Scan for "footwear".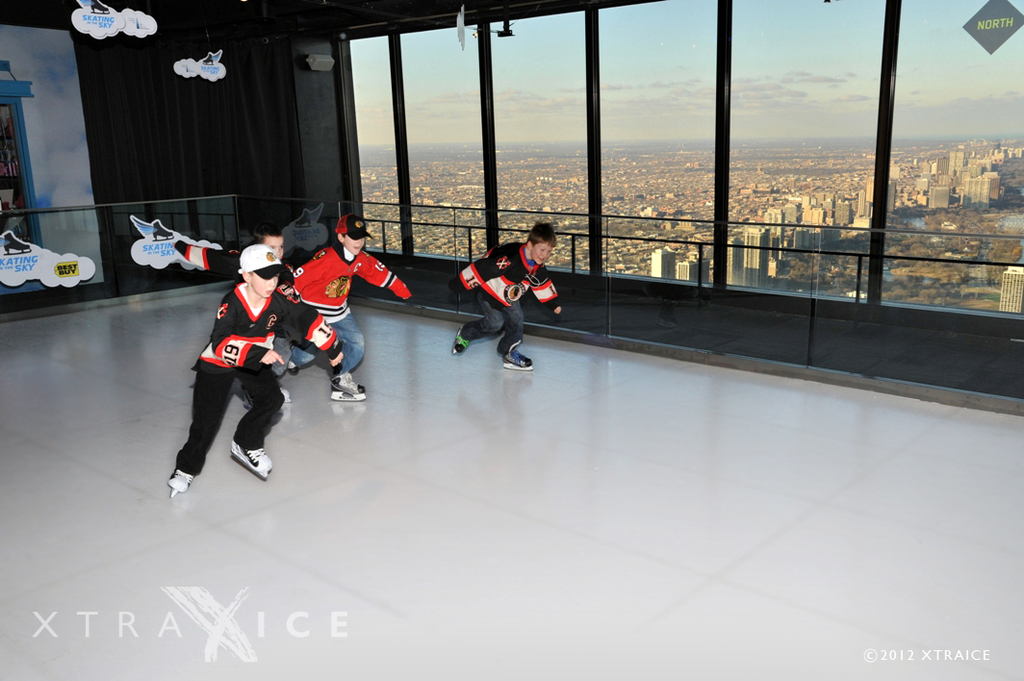
Scan result: <region>166, 469, 192, 500</region>.
